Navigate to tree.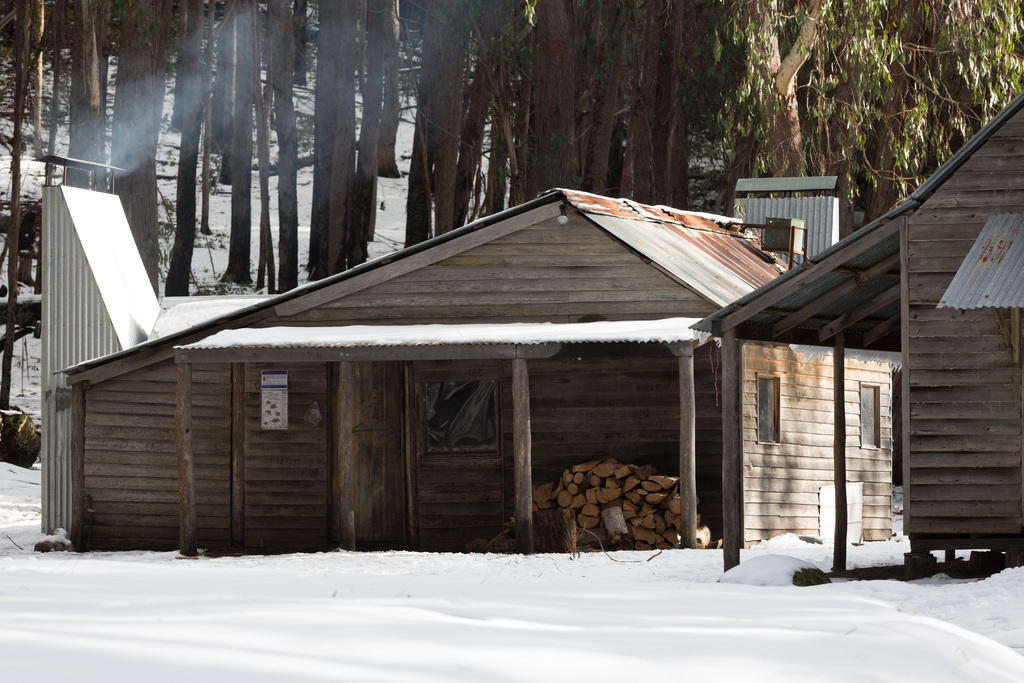
Navigation target: x1=396, y1=1, x2=470, y2=268.
